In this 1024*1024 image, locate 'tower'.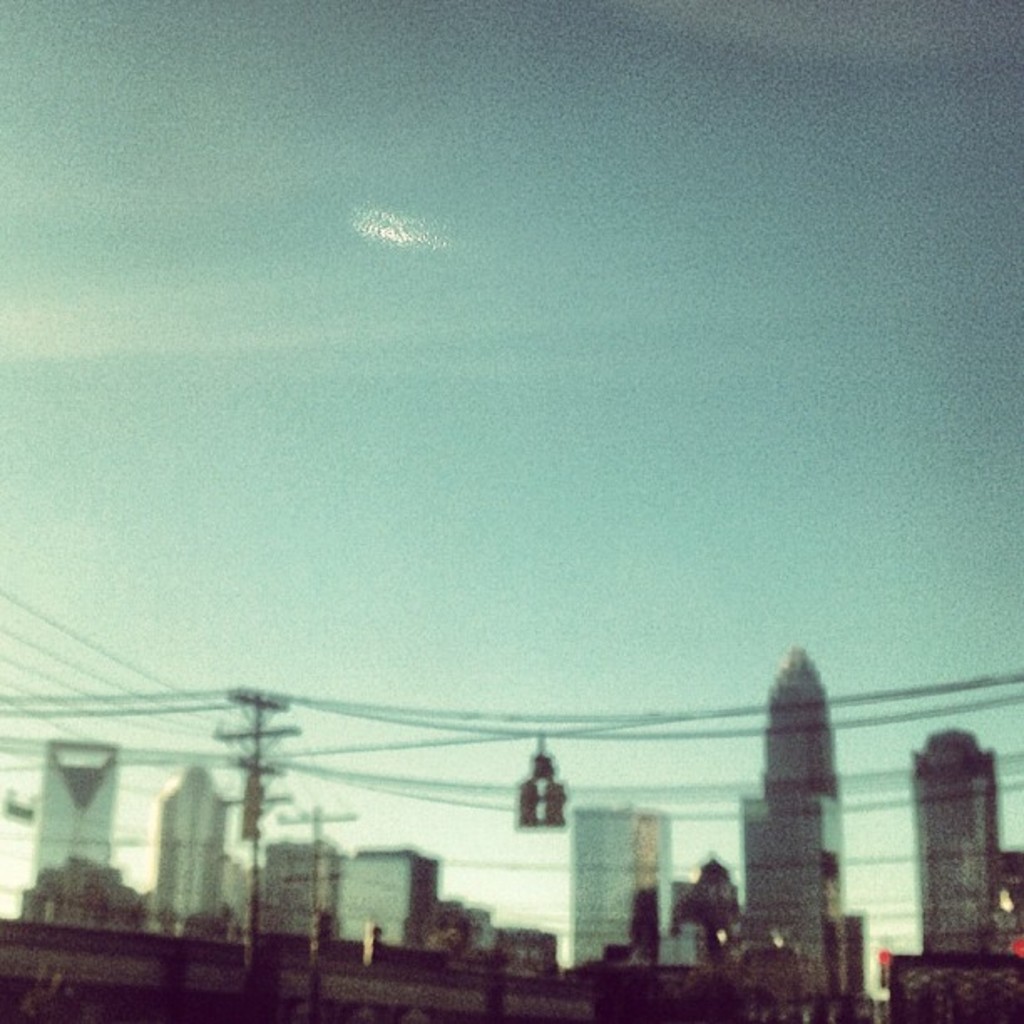
Bounding box: x1=738 y1=624 x2=875 y2=955.
